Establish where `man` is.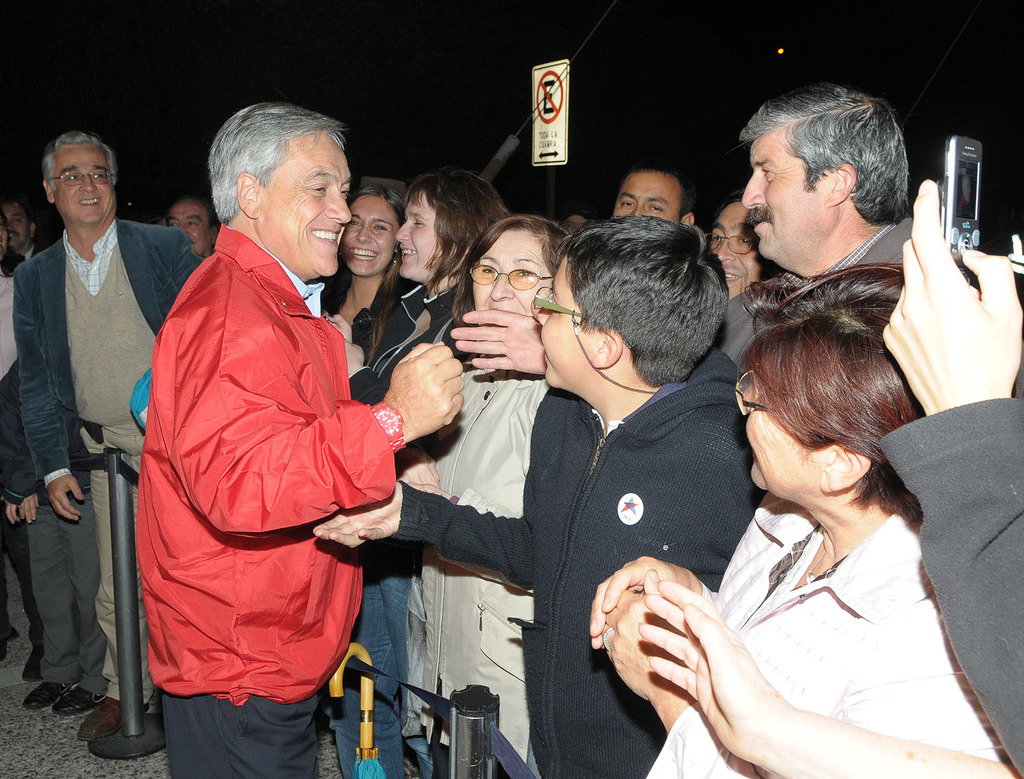
Established at [left=12, top=127, right=210, bottom=745].
